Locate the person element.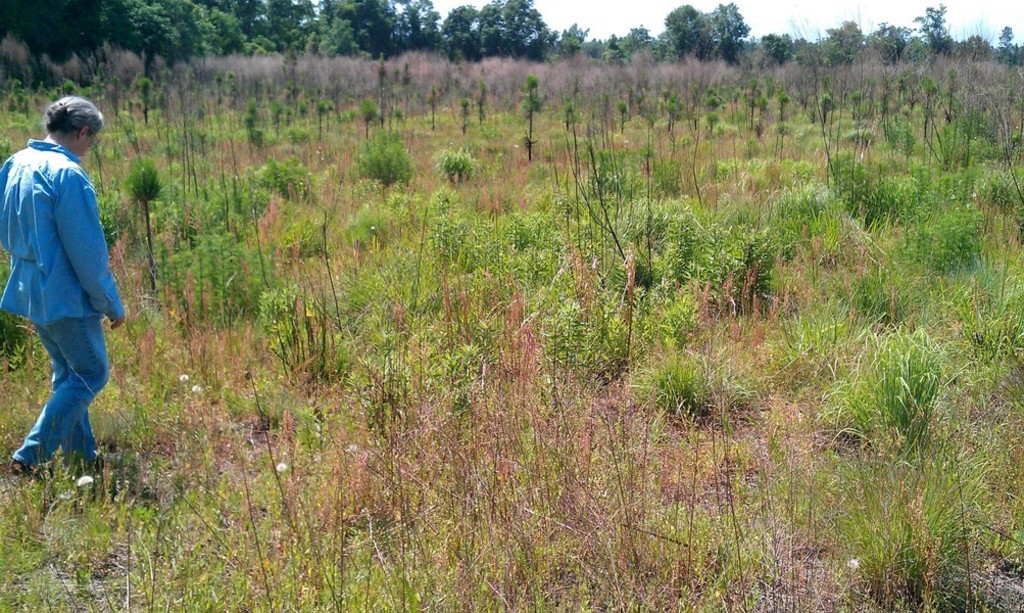
Element bbox: [left=0, top=92, right=128, bottom=480].
